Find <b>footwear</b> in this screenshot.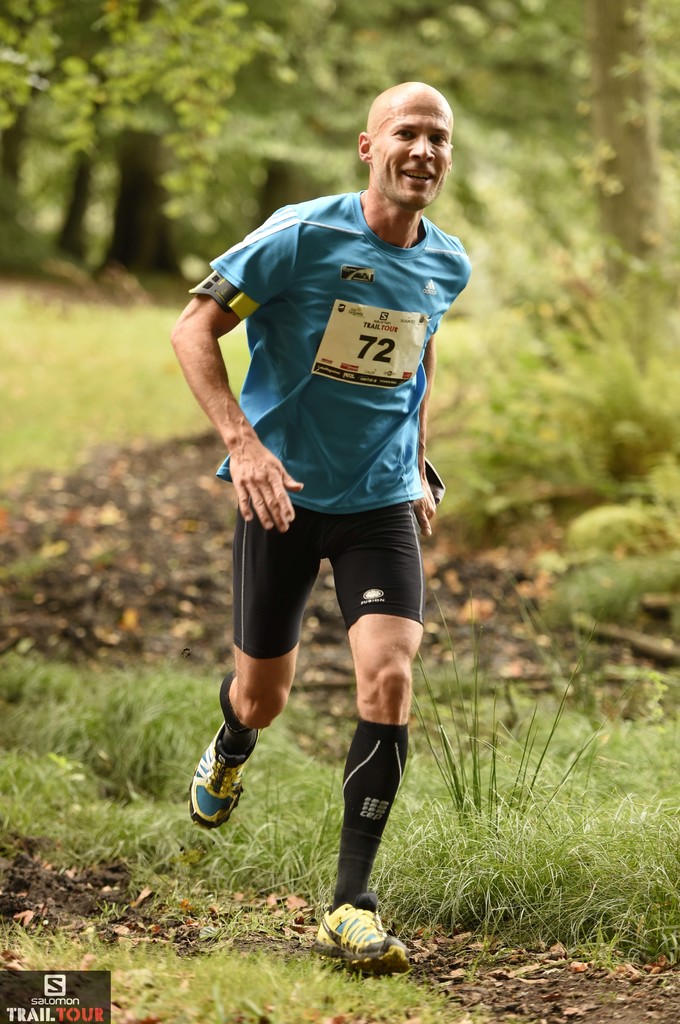
The bounding box for <b>footwear</b> is Rect(308, 900, 415, 970).
